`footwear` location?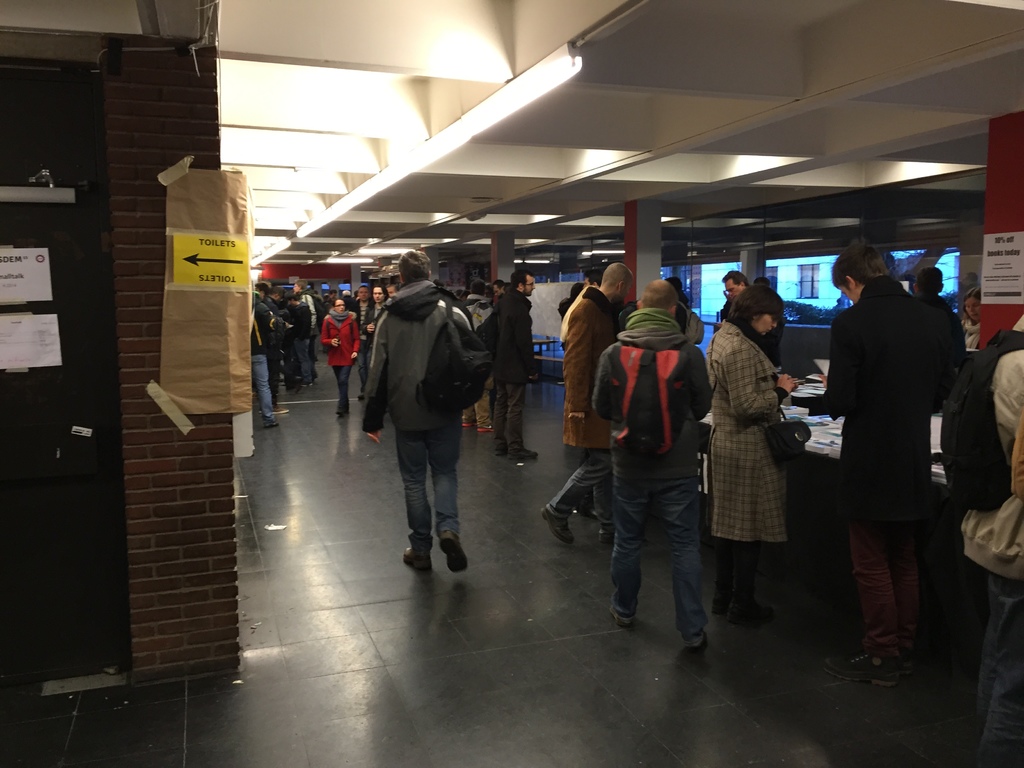
crop(715, 598, 726, 619)
